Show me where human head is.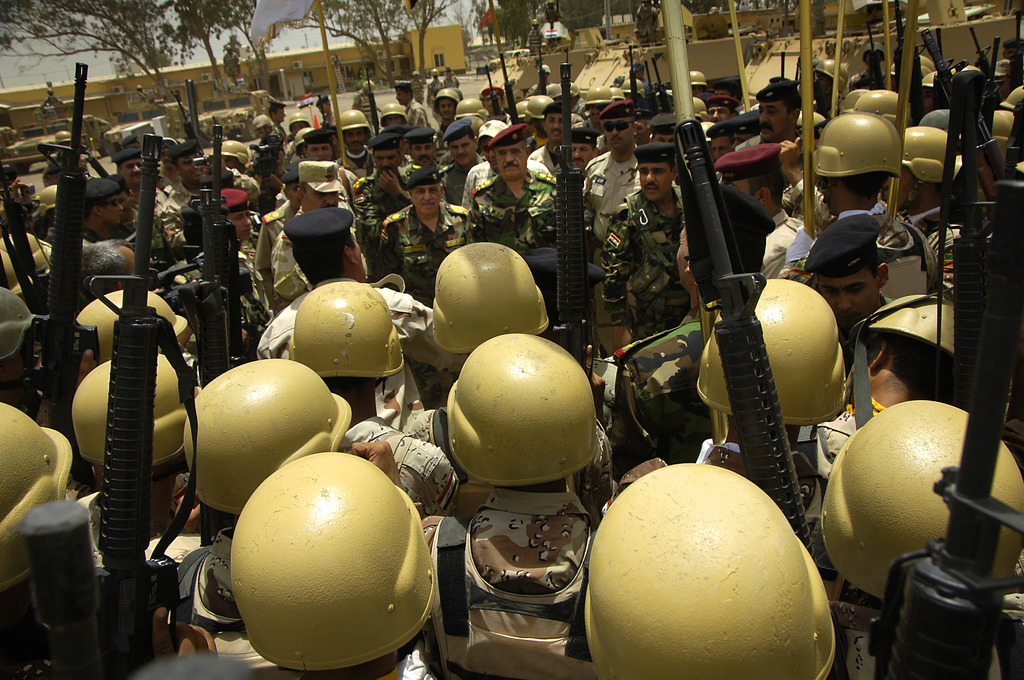
human head is at x1=39, y1=166, x2=58, y2=186.
